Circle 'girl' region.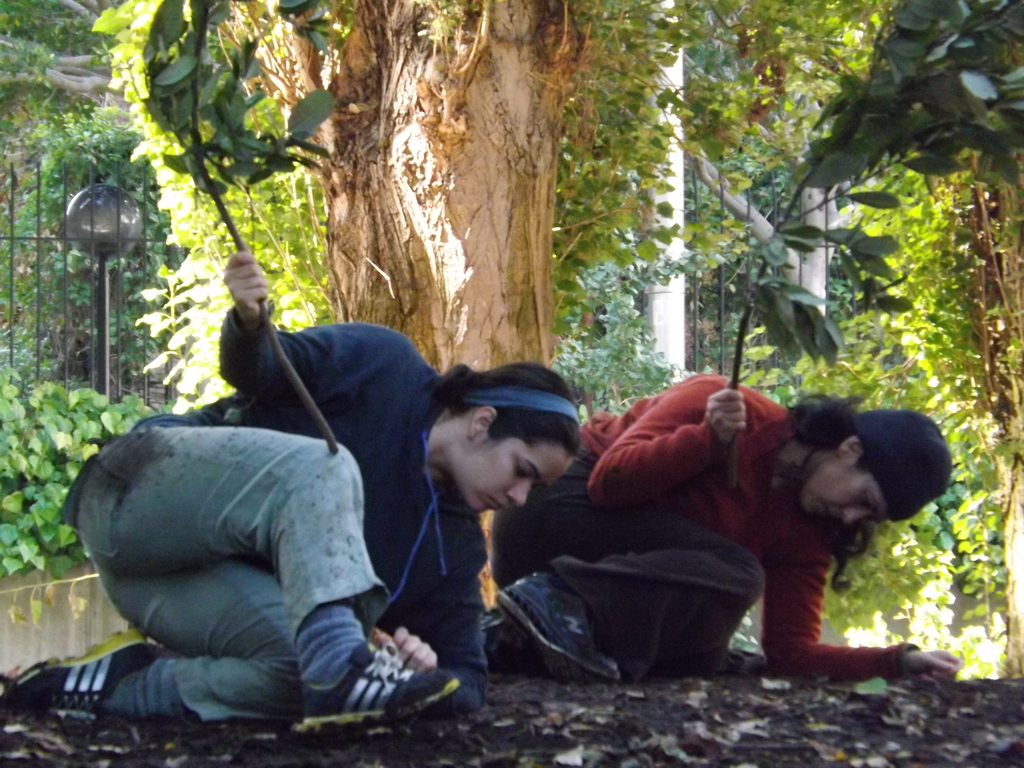
Region: [left=479, top=362, right=959, bottom=703].
